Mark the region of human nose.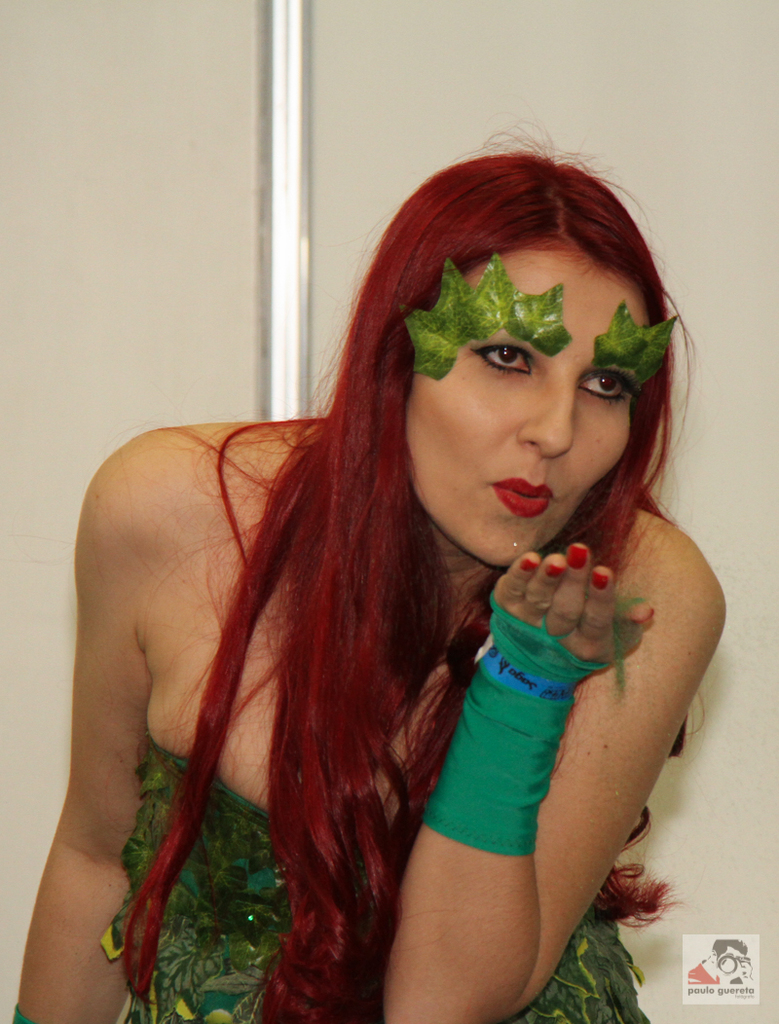
Region: [x1=515, y1=376, x2=575, y2=457].
